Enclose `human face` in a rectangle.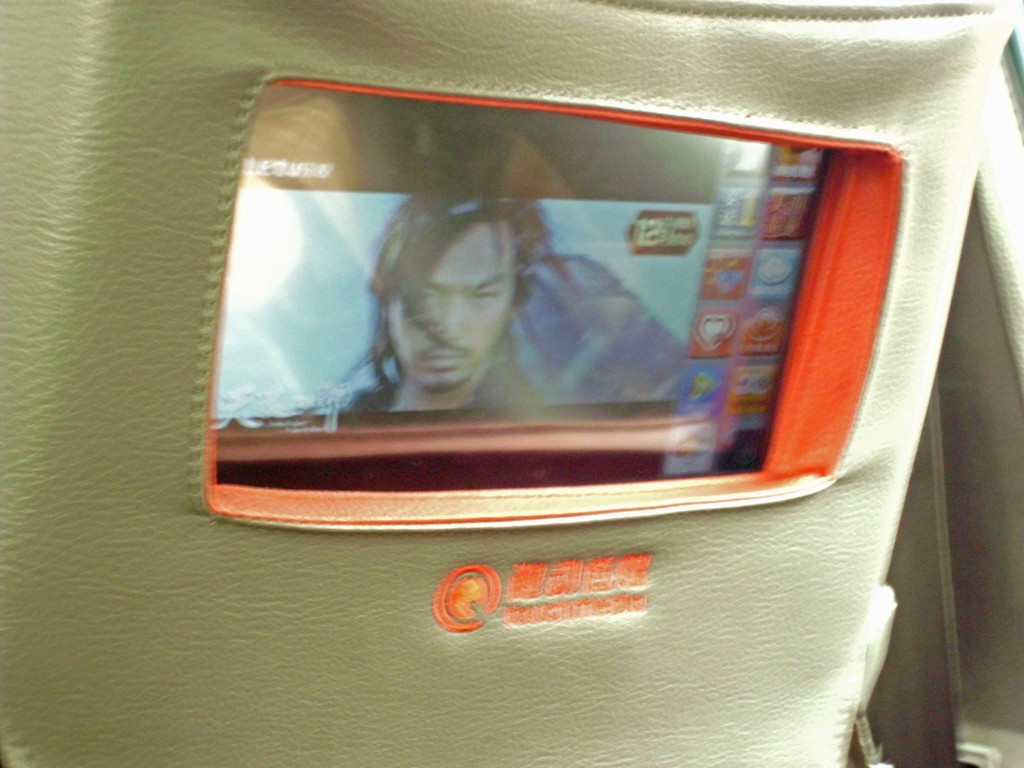
x1=392, y1=223, x2=518, y2=392.
